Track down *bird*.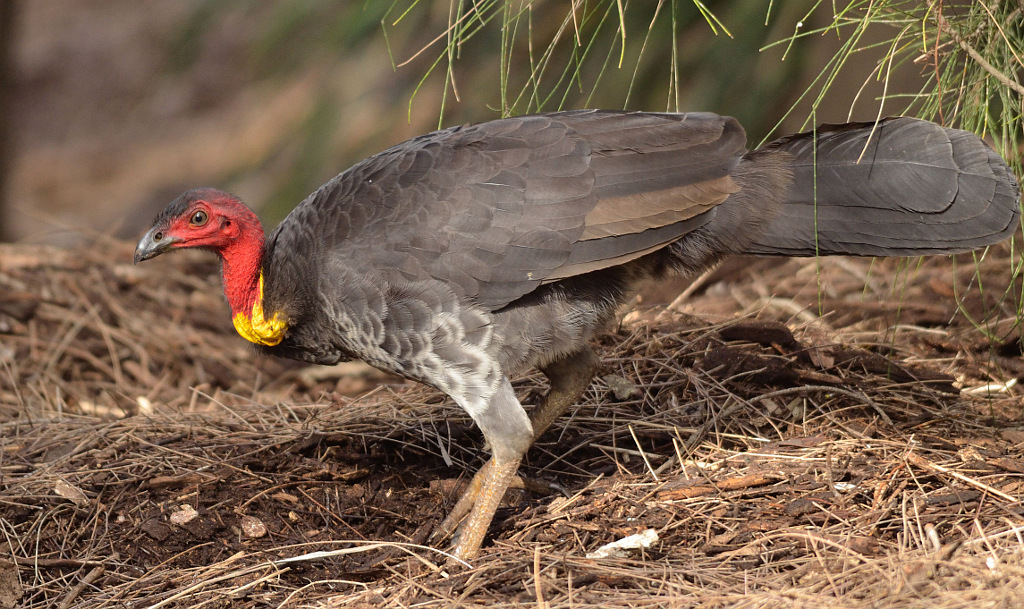
Tracked to <bbox>126, 105, 981, 555</bbox>.
